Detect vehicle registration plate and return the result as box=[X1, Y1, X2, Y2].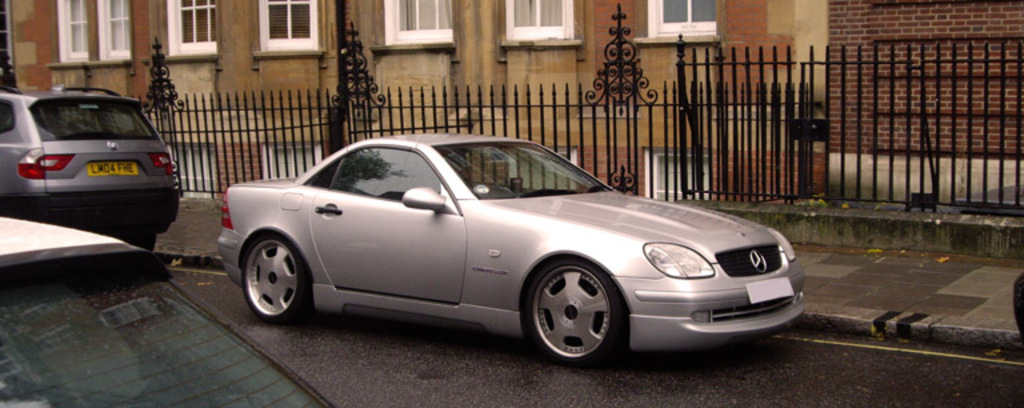
box=[88, 157, 136, 173].
